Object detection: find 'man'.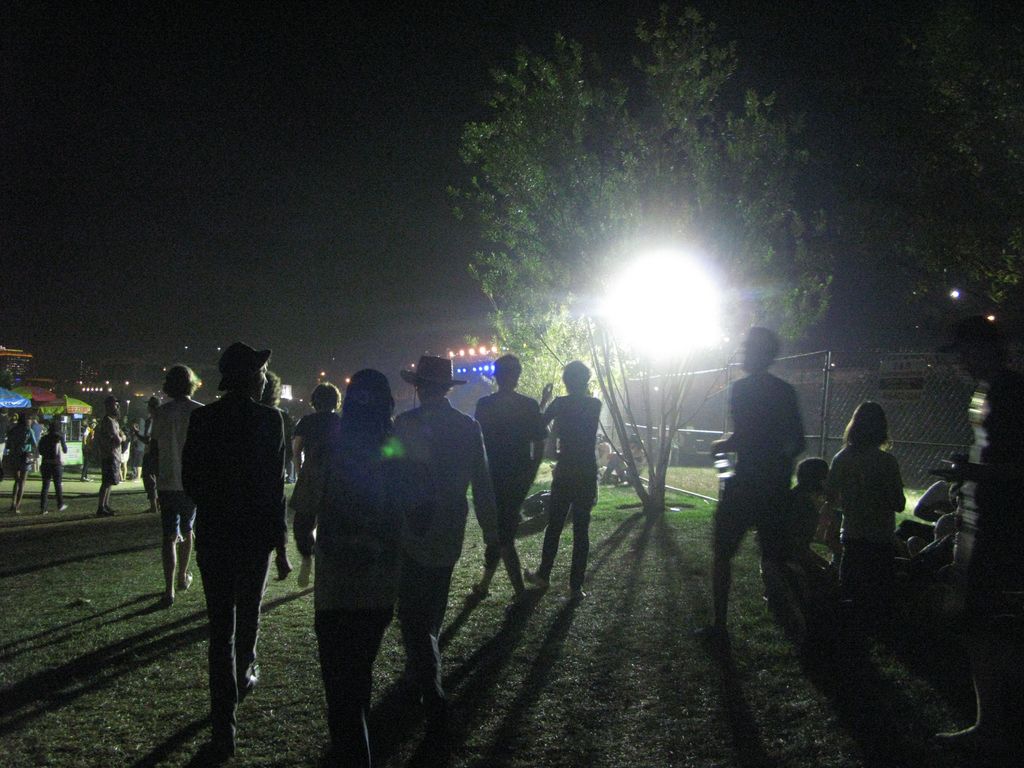
l=149, t=365, r=211, b=602.
